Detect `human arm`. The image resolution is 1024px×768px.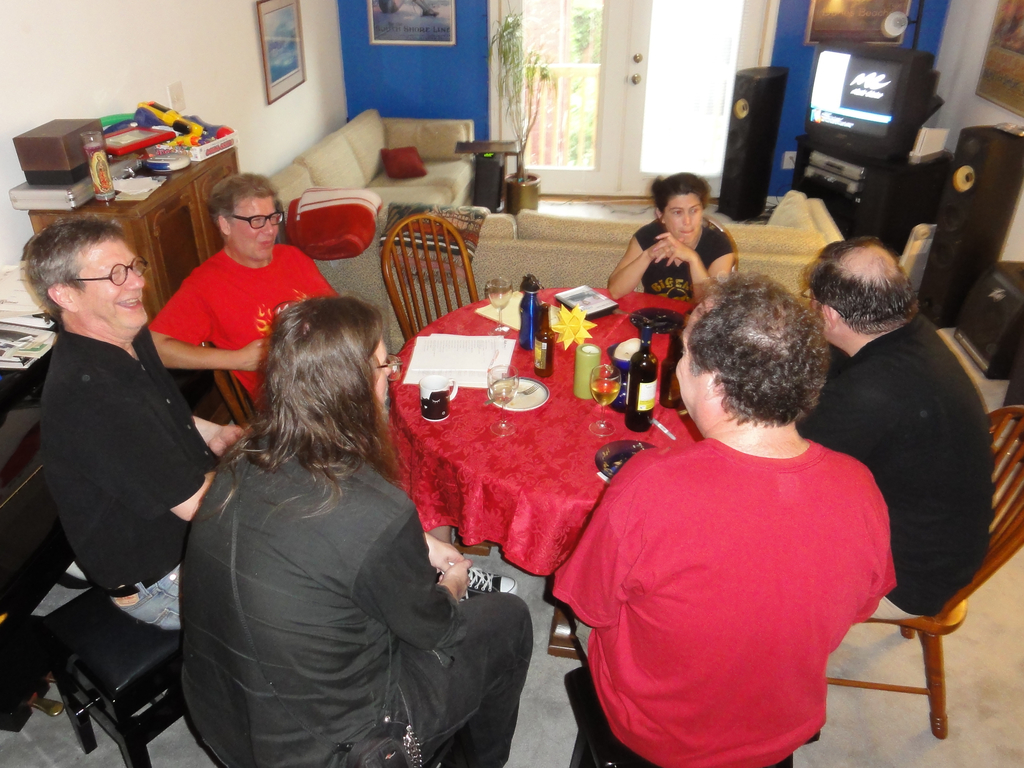
851/515/897/625.
